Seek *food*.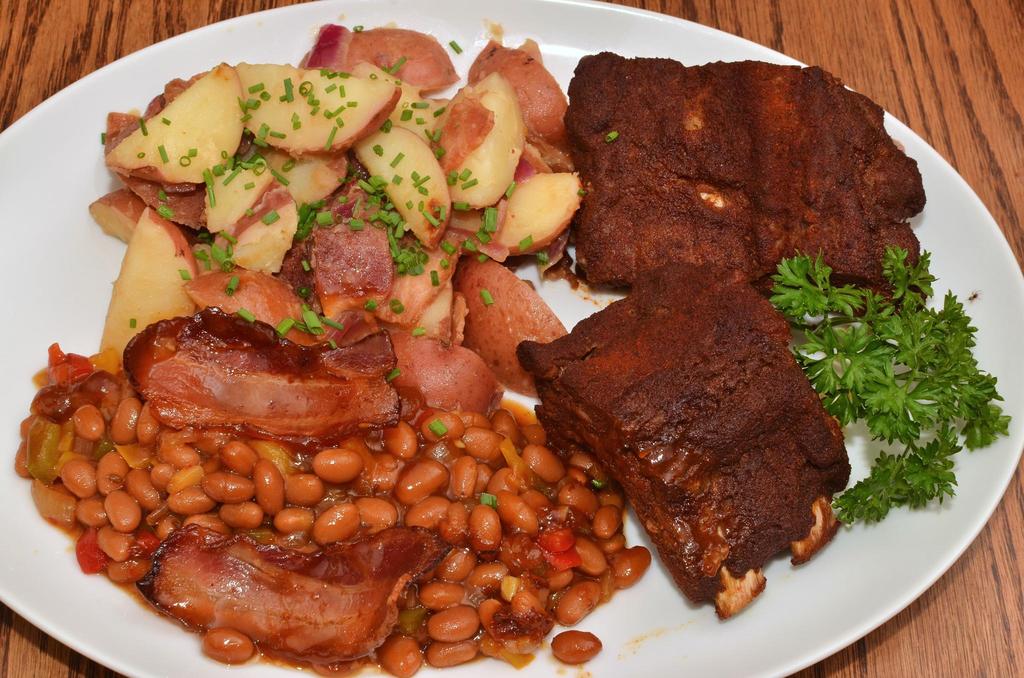
[x1=564, y1=50, x2=925, y2=296].
